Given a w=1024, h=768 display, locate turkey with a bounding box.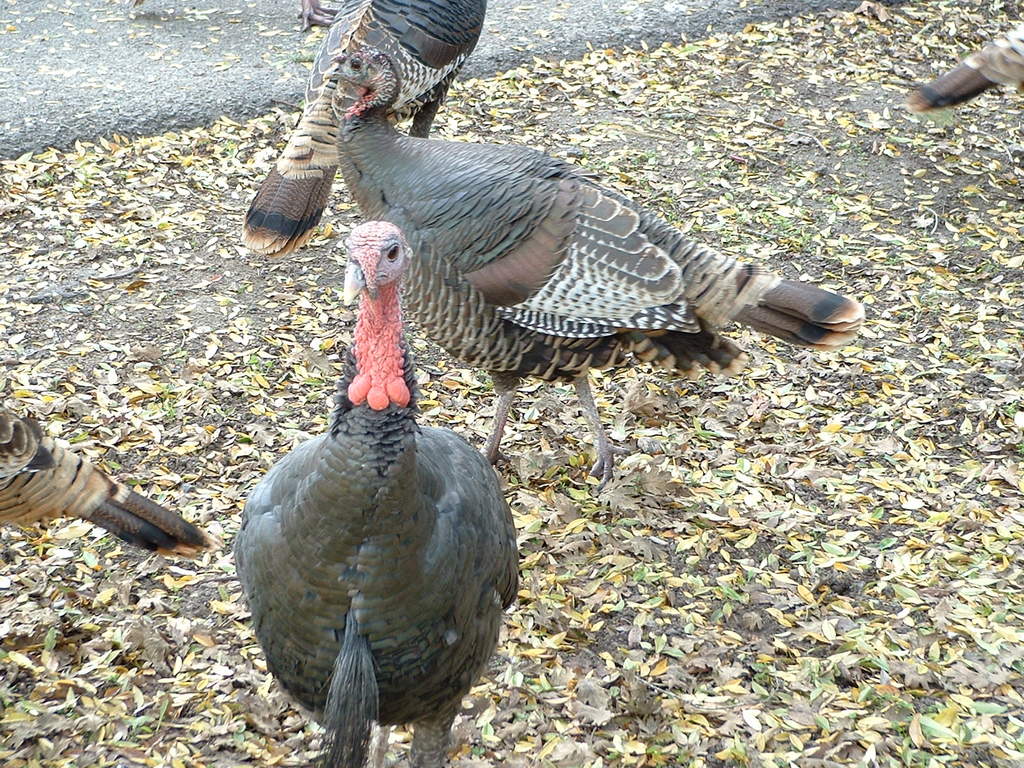
Located: Rect(225, 221, 522, 762).
